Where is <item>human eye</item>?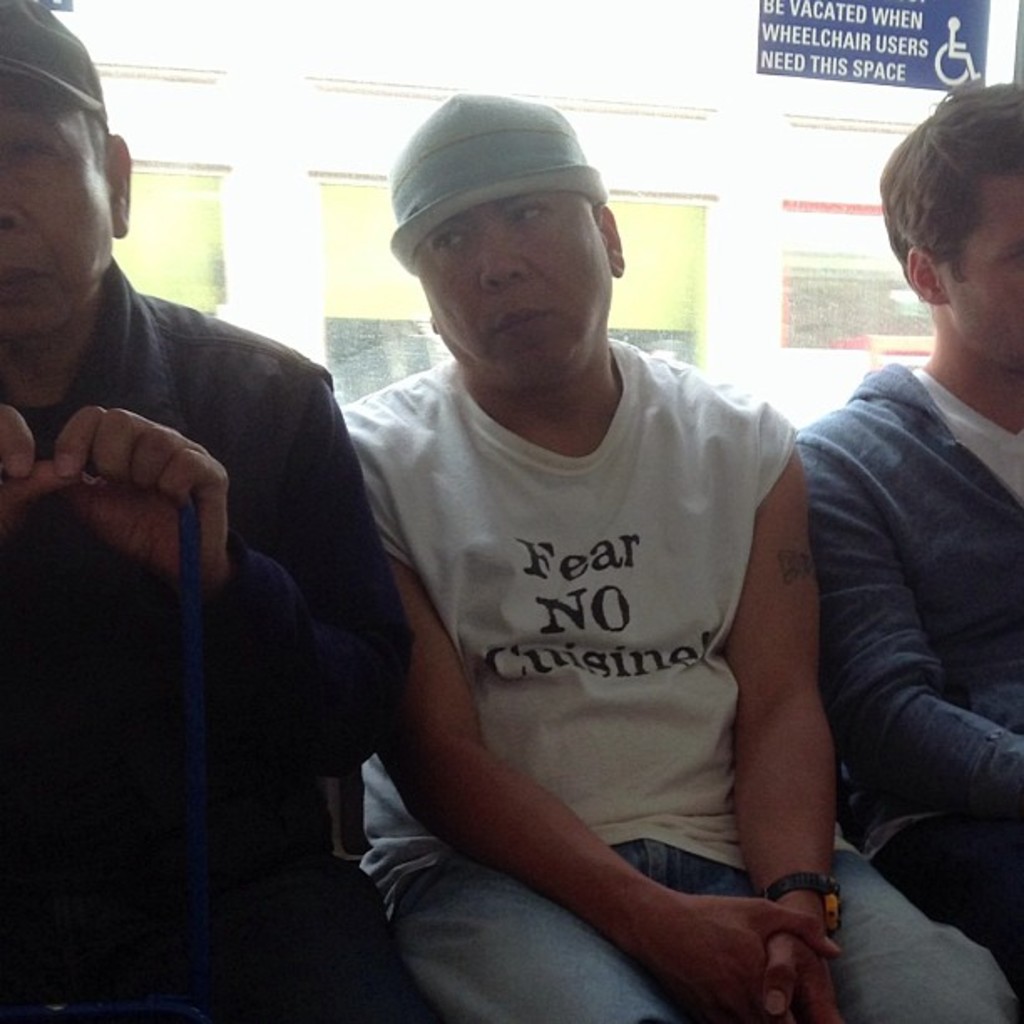
BBox(512, 202, 554, 228).
